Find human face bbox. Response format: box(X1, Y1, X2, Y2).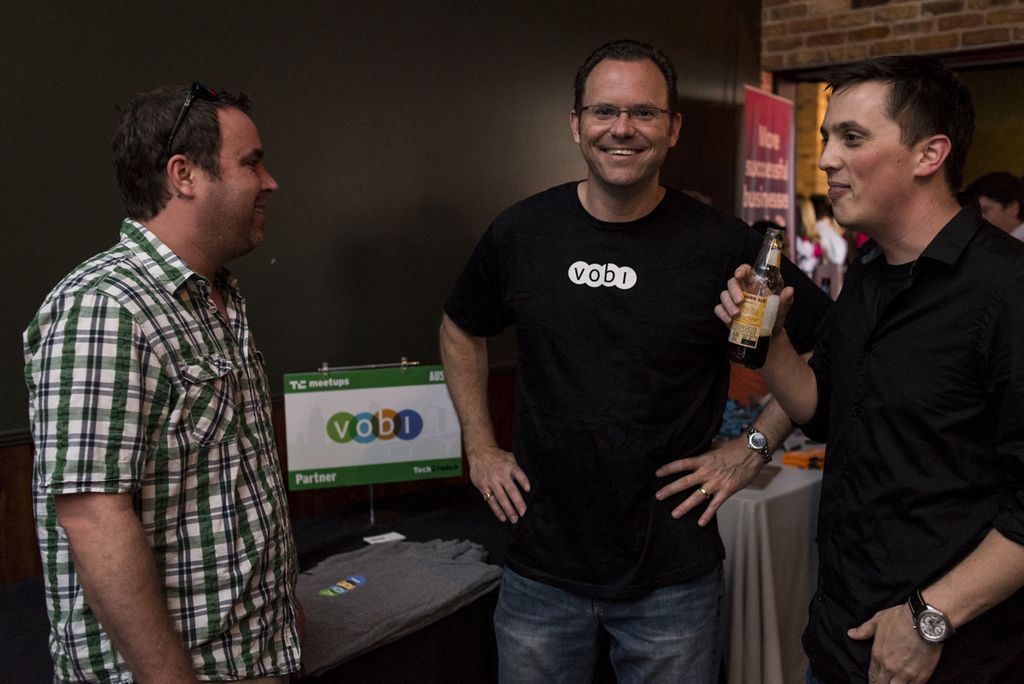
box(979, 193, 1011, 234).
